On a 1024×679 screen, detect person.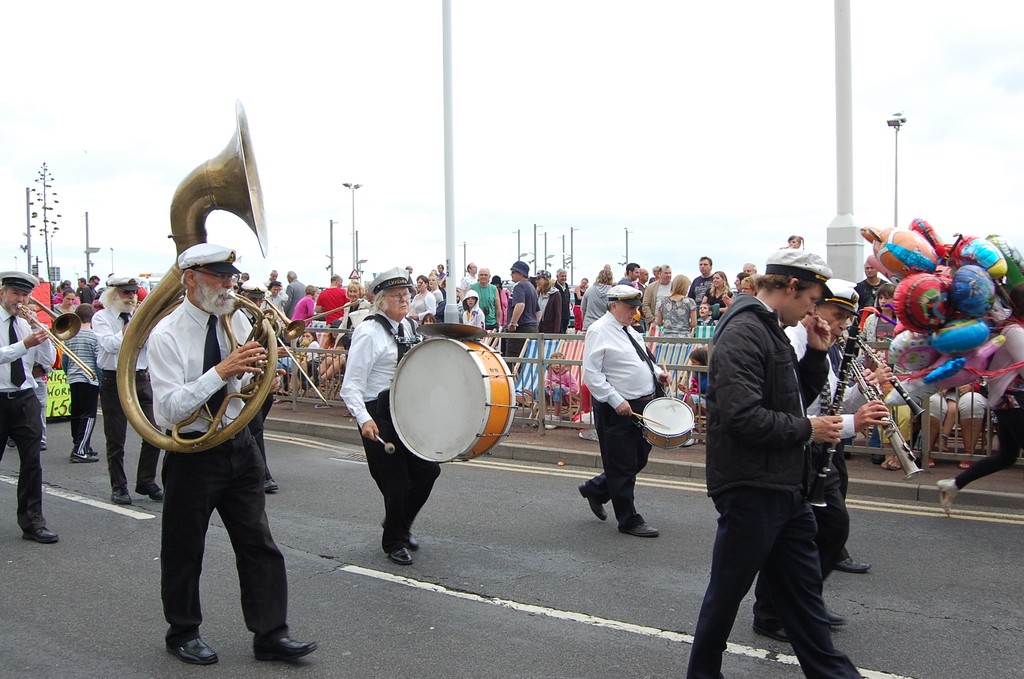
(573,284,675,538).
